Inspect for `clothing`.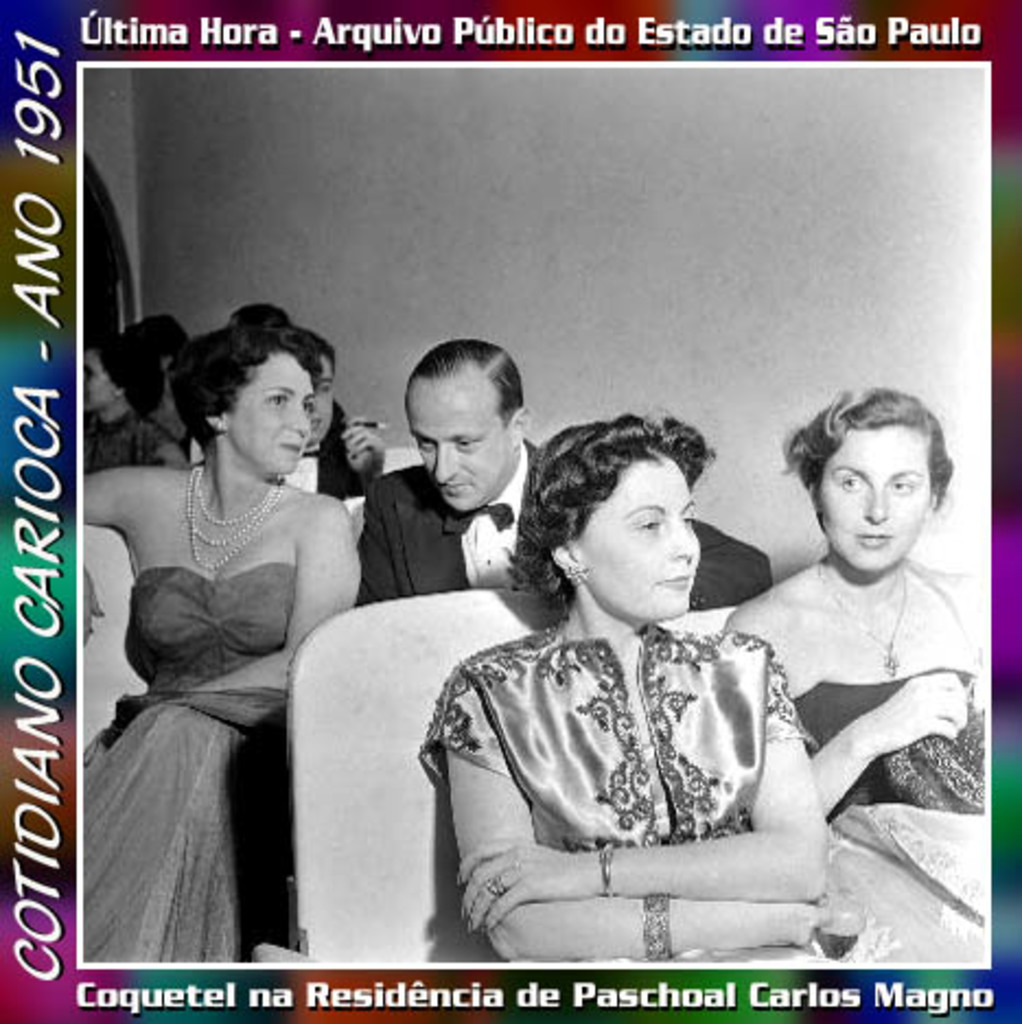
Inspection: <region>333, 394, 350, 416</region>.
